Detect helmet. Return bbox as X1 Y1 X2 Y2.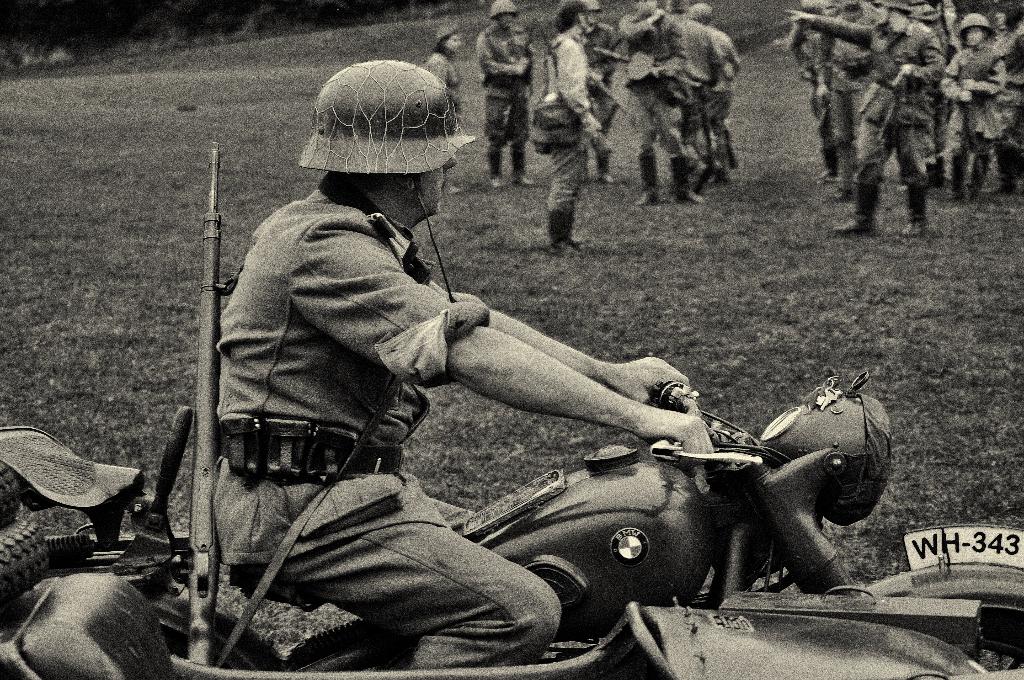
872 0 909 30.
